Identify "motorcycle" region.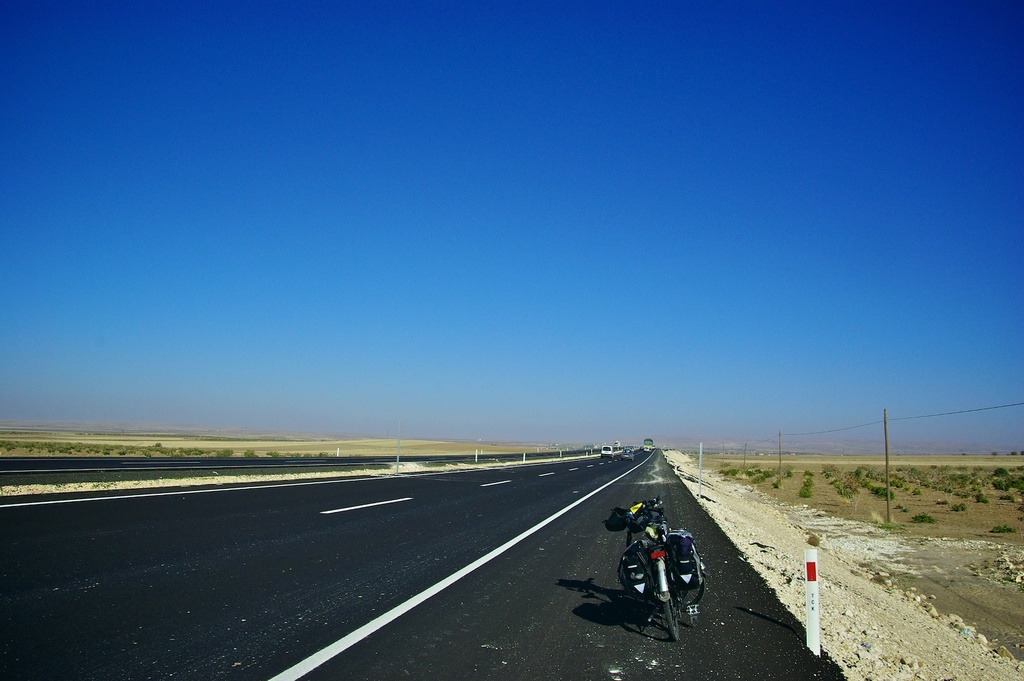
Region: (x1=599, y1=496, x2=709, y2=650).
